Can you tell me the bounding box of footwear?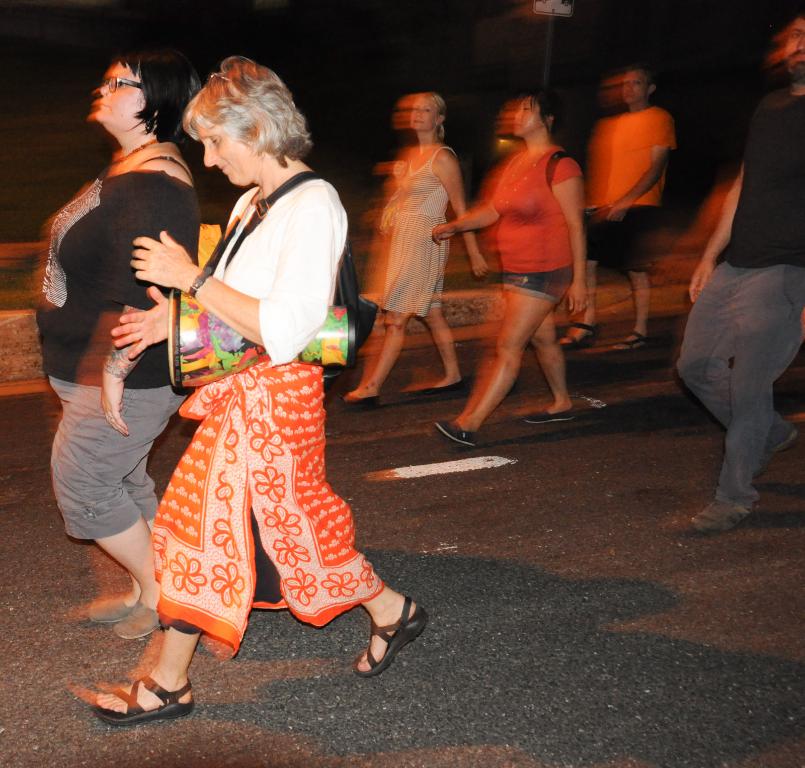
BBox(88, 594, 128, 623).
